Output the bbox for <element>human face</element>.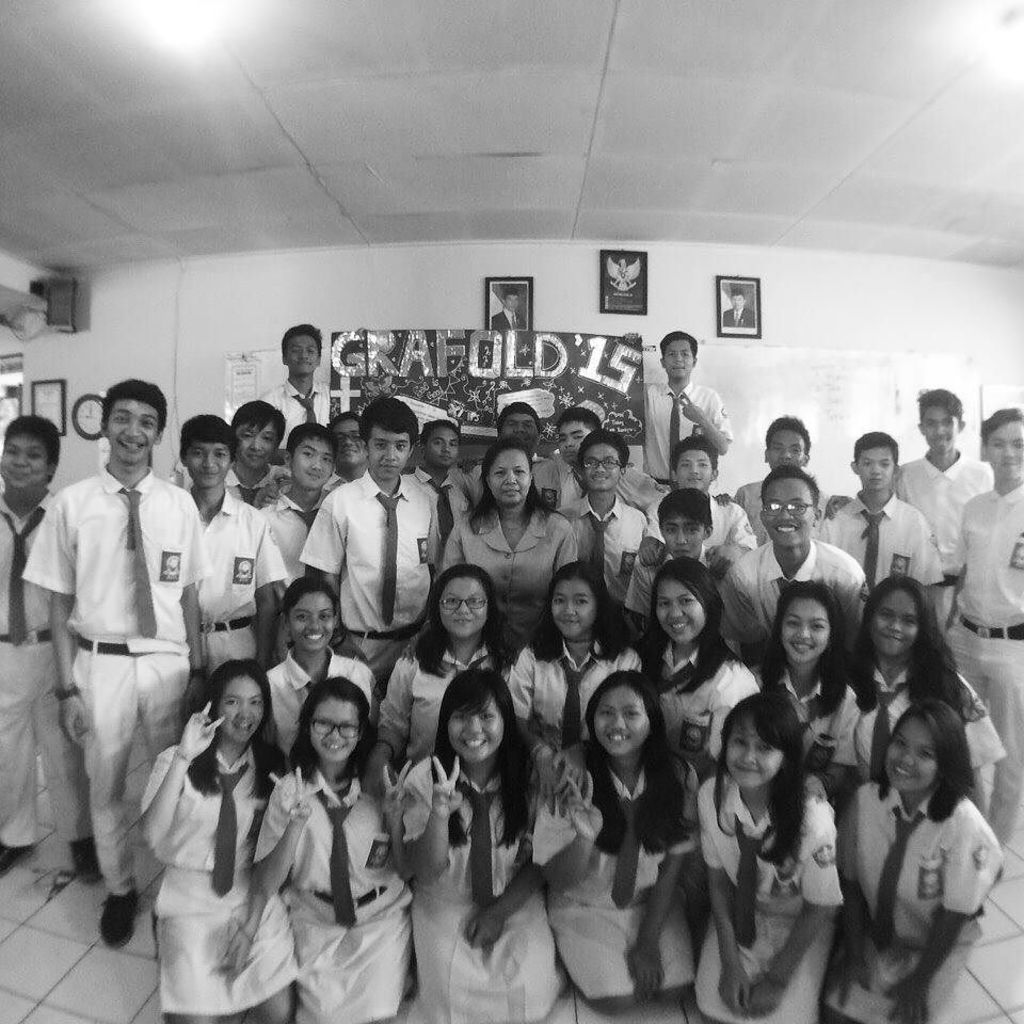
(781,597,829,663).
